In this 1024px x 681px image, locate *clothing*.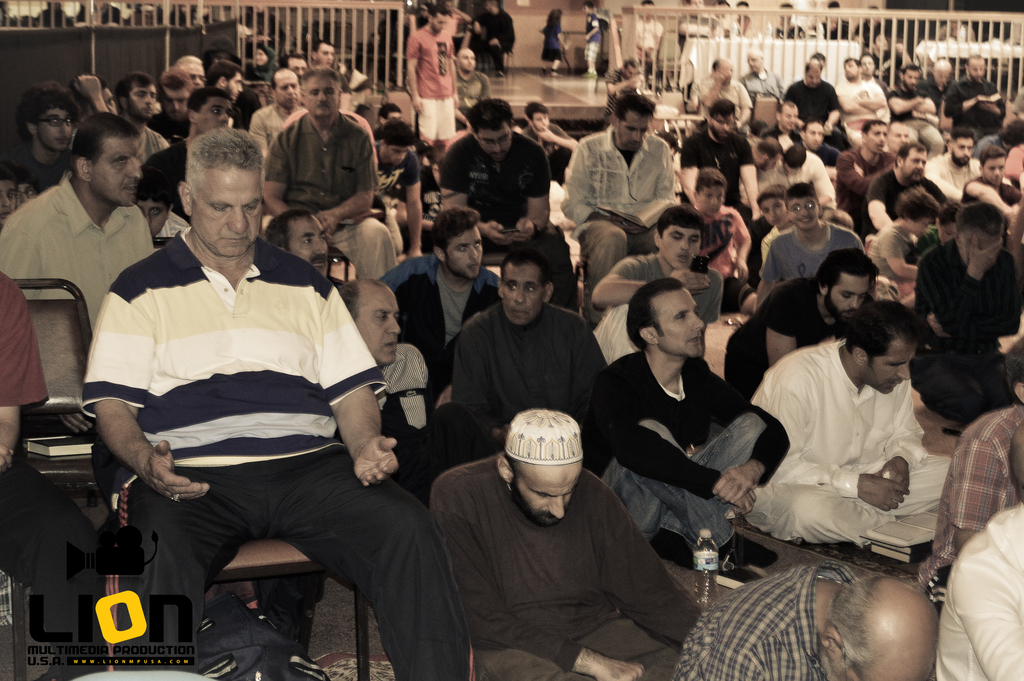
Bounding box: (888,70,923,116).
